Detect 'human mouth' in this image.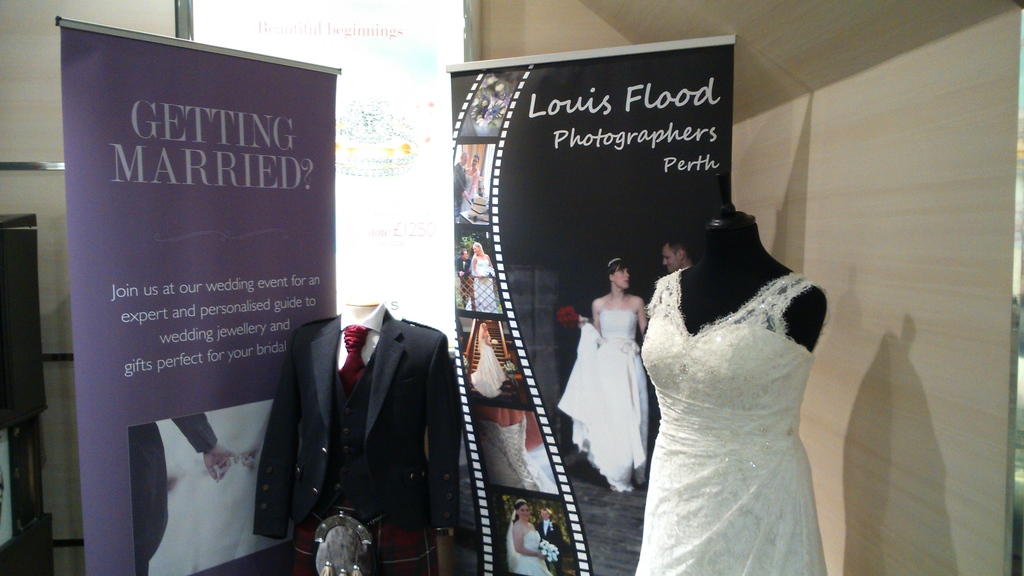
Detection: [626, 278, 631, 282].
